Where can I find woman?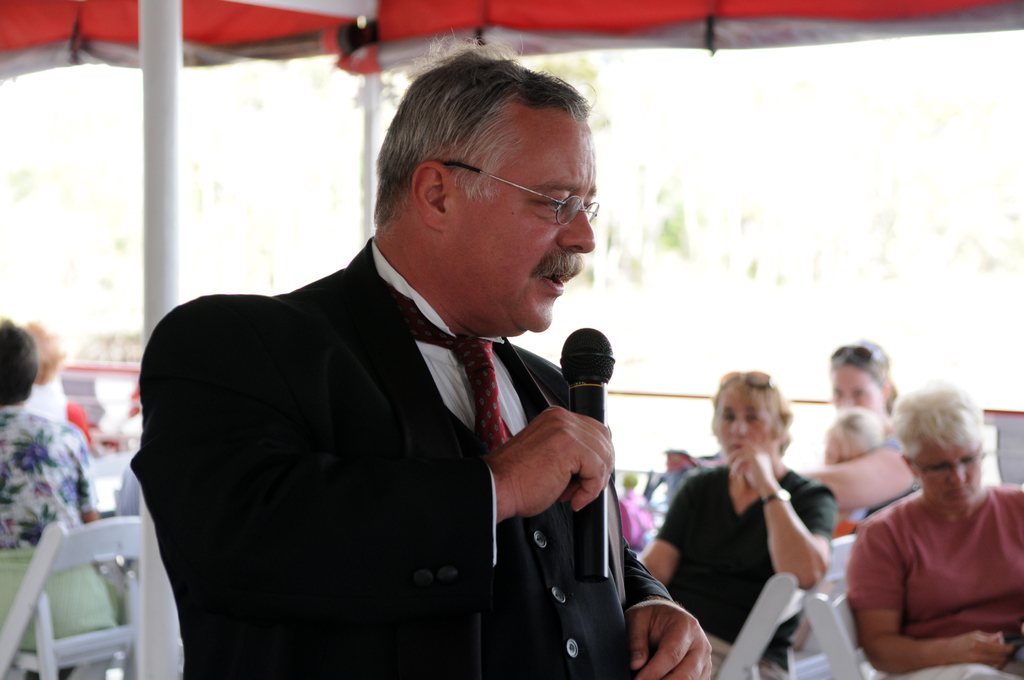
You can find it at 787/337/921/528.
